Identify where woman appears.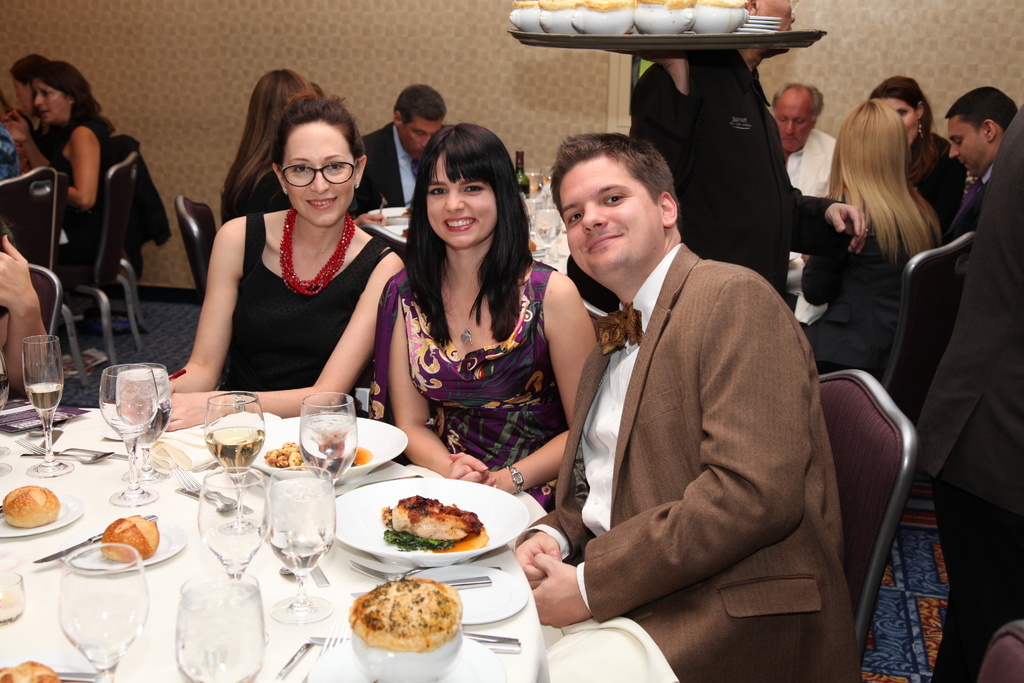
Appears at rect(867, 74, 971, 226).
